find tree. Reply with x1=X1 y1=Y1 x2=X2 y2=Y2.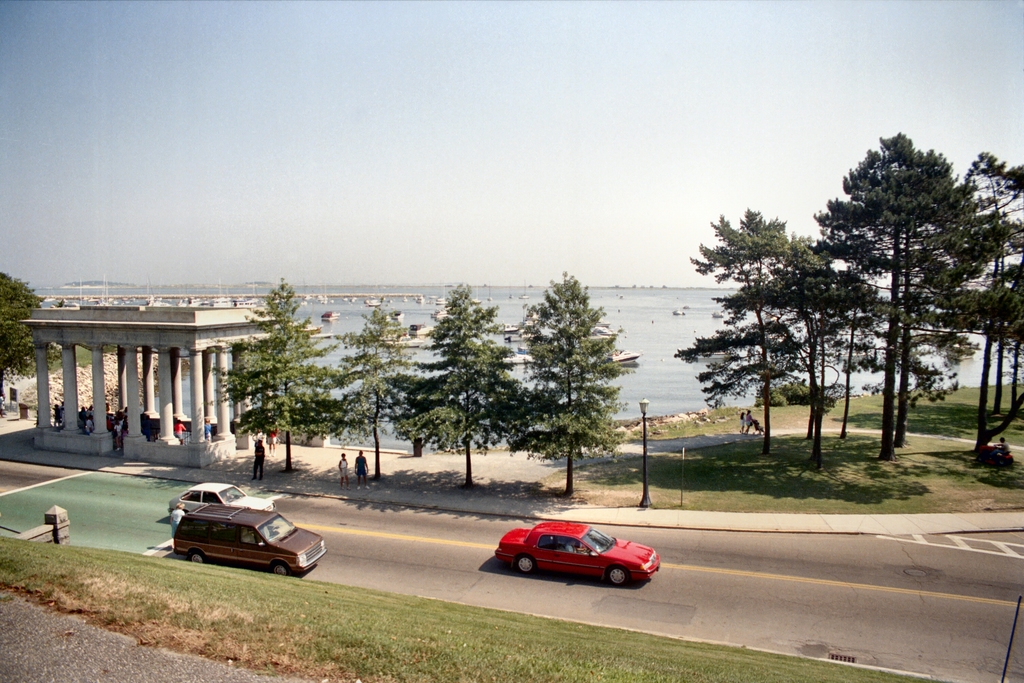
x1=383 y1=282 x2=526 y2=488.
